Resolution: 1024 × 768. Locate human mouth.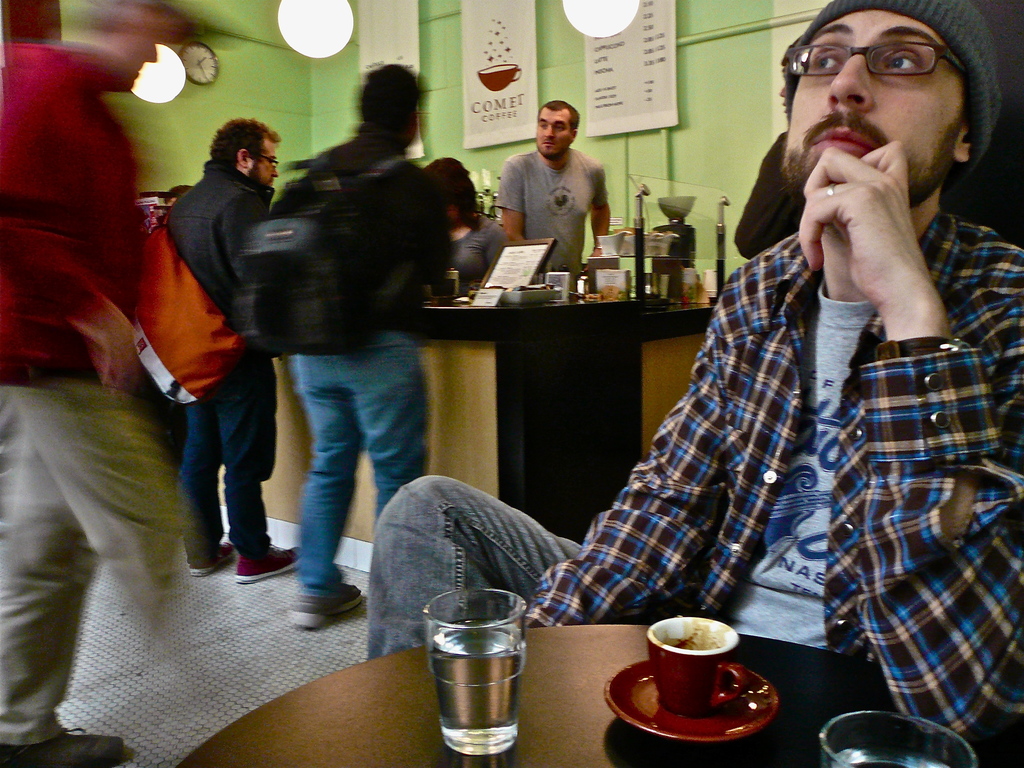
811 130 876 152.
